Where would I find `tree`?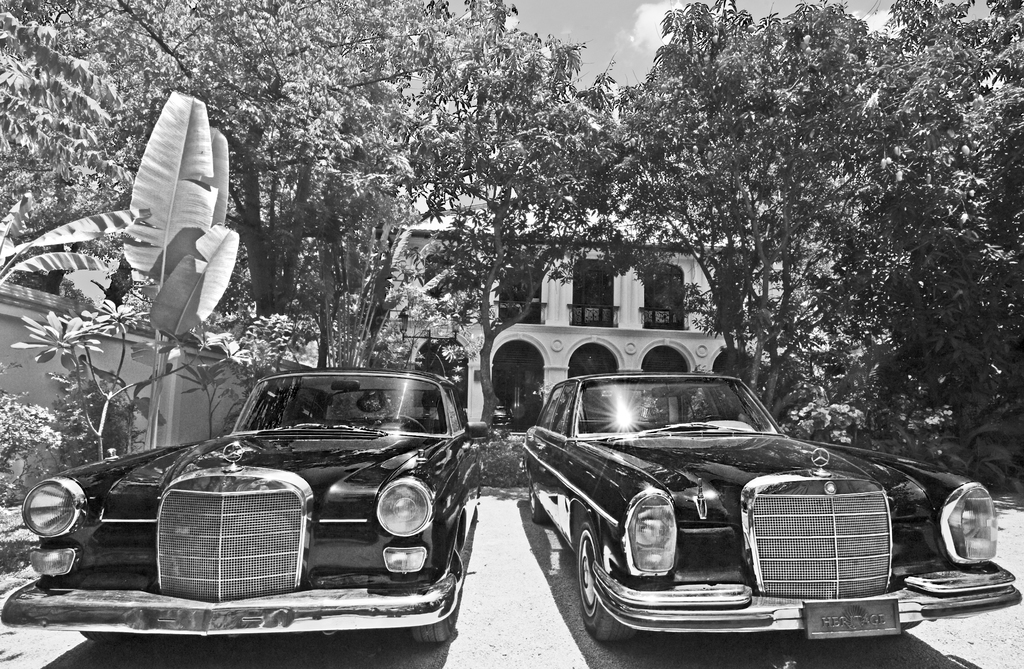
At {"x1": 0, "y1": 0, "x2": 540, "y2": 366}.
